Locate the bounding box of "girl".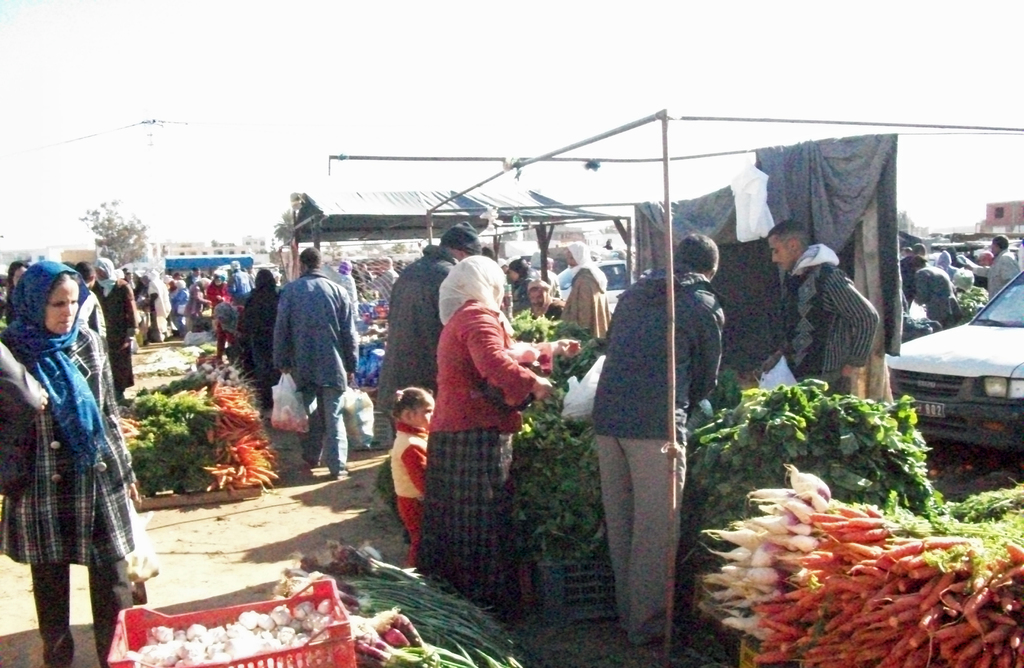
Bounding box: BBox(388, 386, 436, 569).
